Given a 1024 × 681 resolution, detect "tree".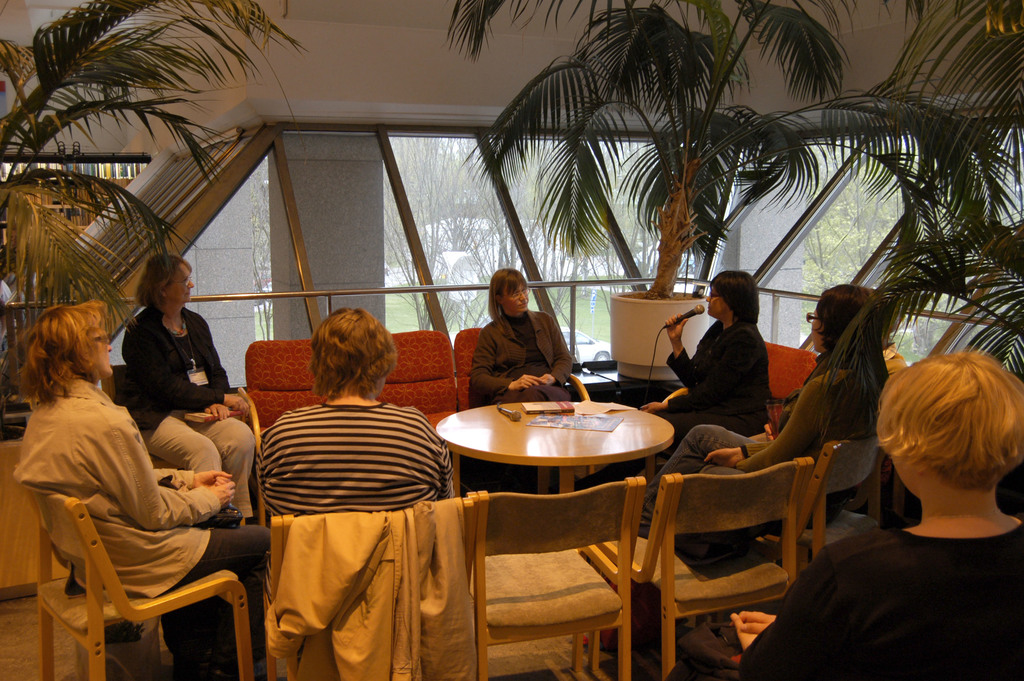
{"left": 457, "top": 10, "right": 860, "bottom": 340}.
